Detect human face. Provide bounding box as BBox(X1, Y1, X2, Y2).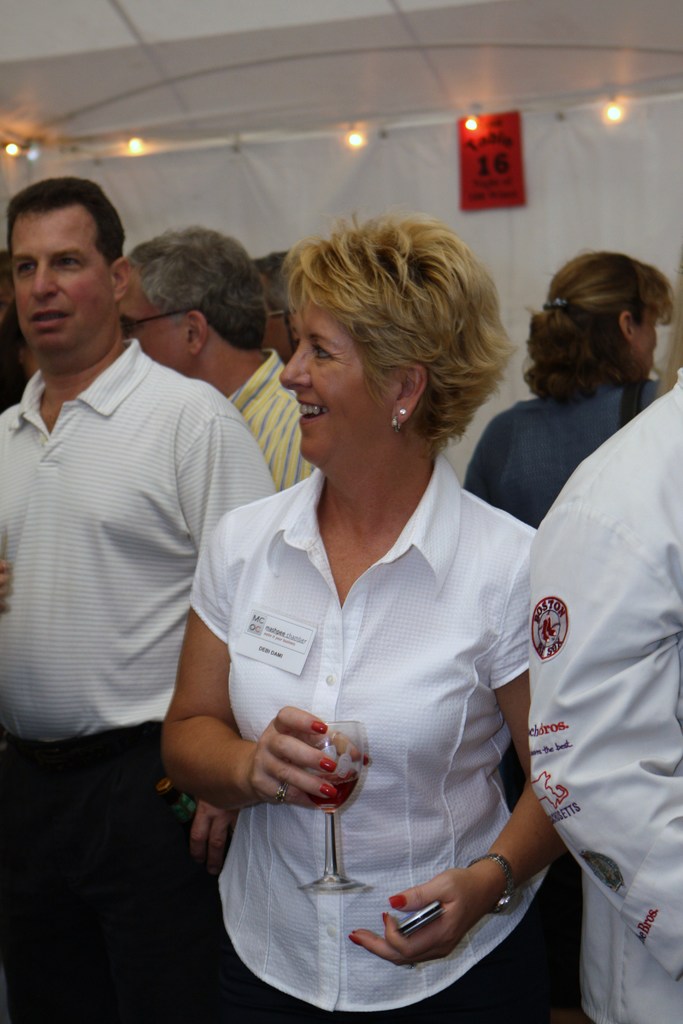
BBox(636, 289, 657, 371).
